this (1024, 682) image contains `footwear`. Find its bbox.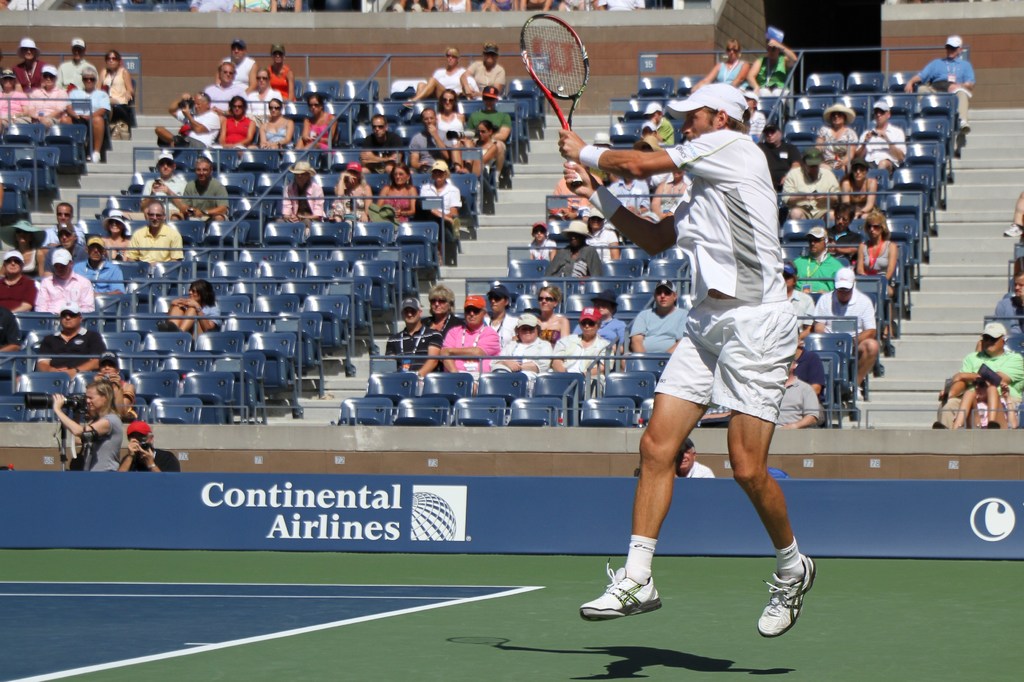
[x1=959, y1=116, x2=968, y2=135].
